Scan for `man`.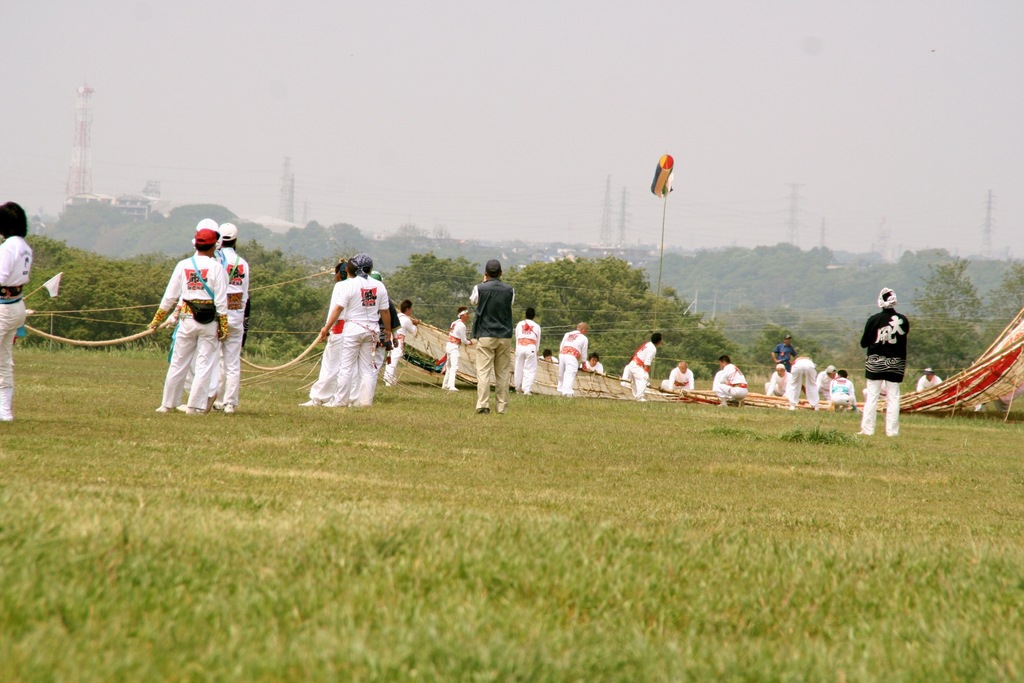
Scan result: x1=557, y1=321, x2=591, y2=395.
